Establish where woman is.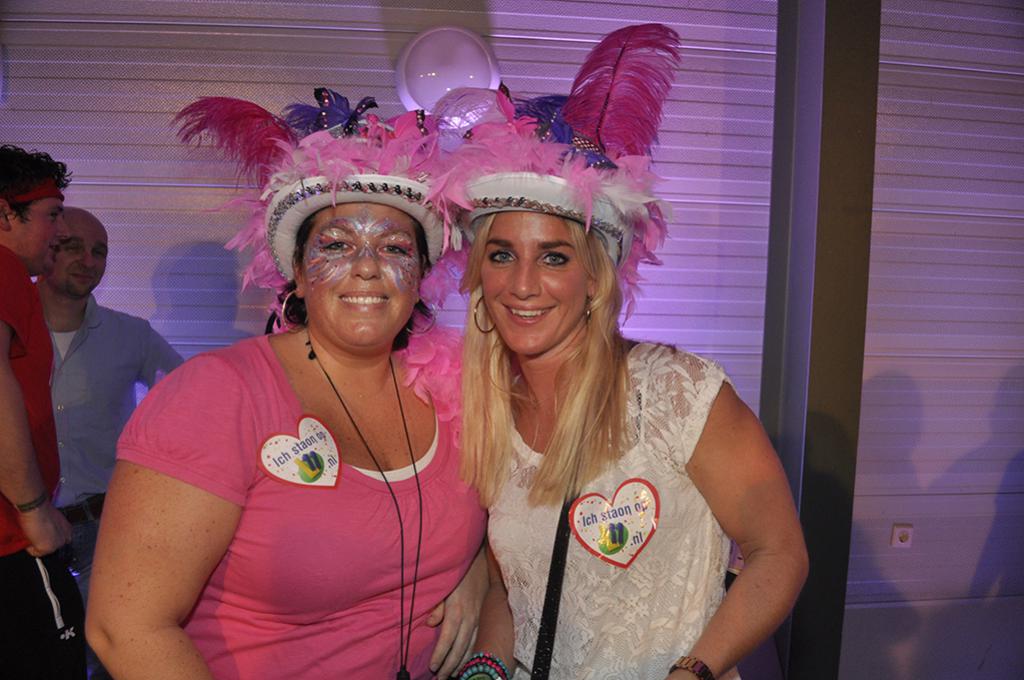
Established at (101, 129, 487, 658).
